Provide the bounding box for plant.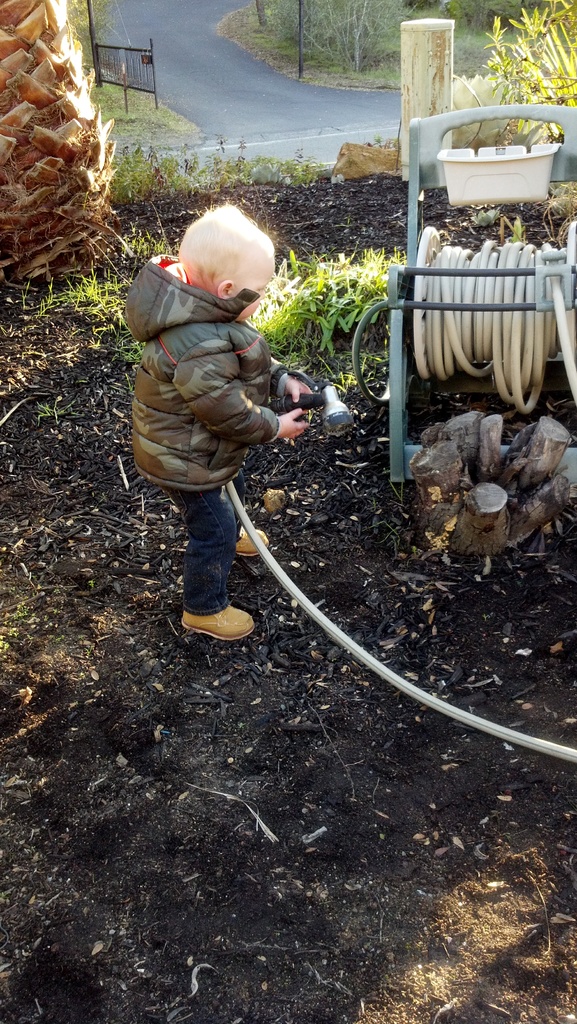
BBox(83, 641, 95, 659).
